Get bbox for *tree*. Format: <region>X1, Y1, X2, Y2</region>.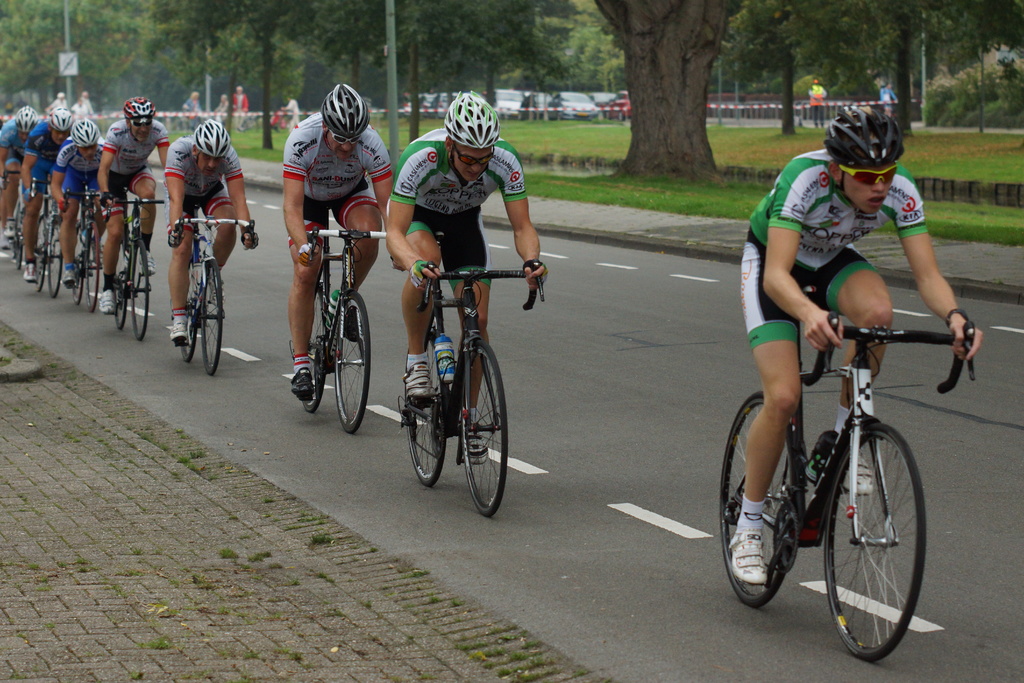
<region>897, 33, 1023, 152</region>.
